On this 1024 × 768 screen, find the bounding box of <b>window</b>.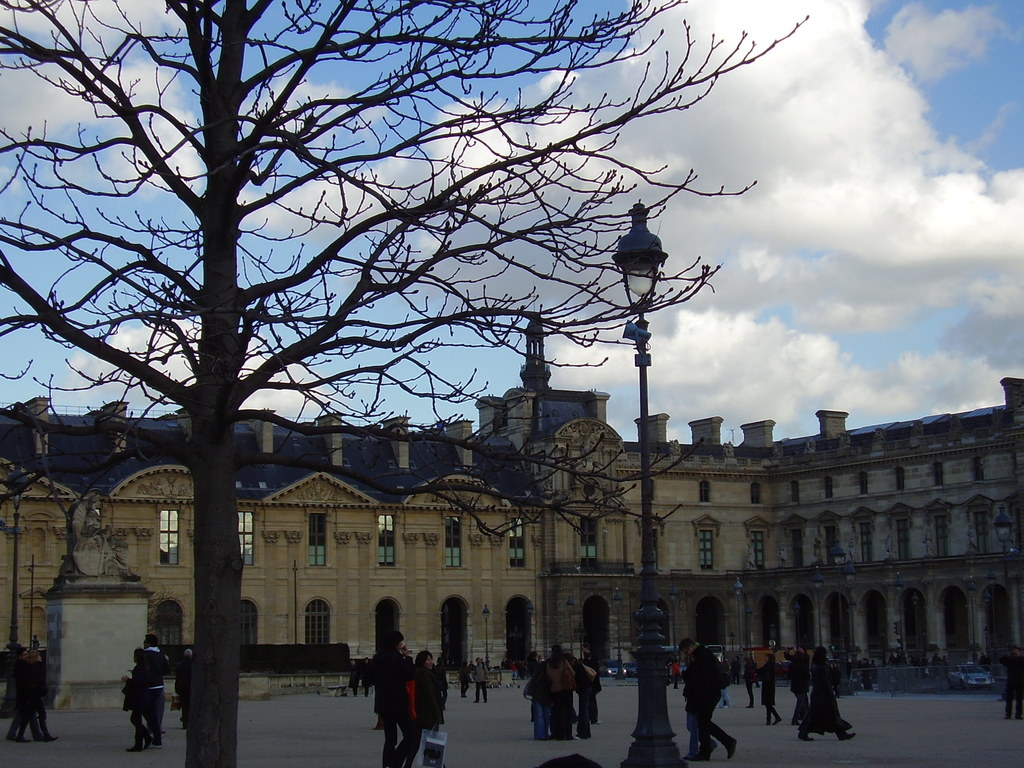
Bounding box: box=[695, 477, 714, 508].
